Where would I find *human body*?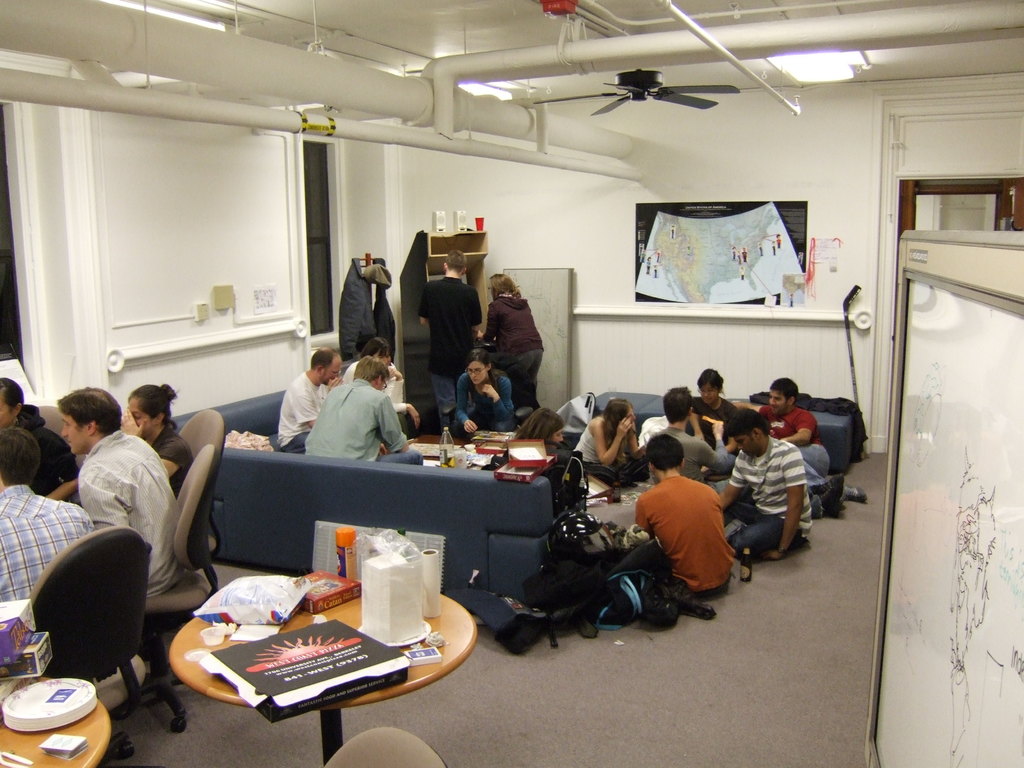
At l=124, t=381, r=198, b=477.
